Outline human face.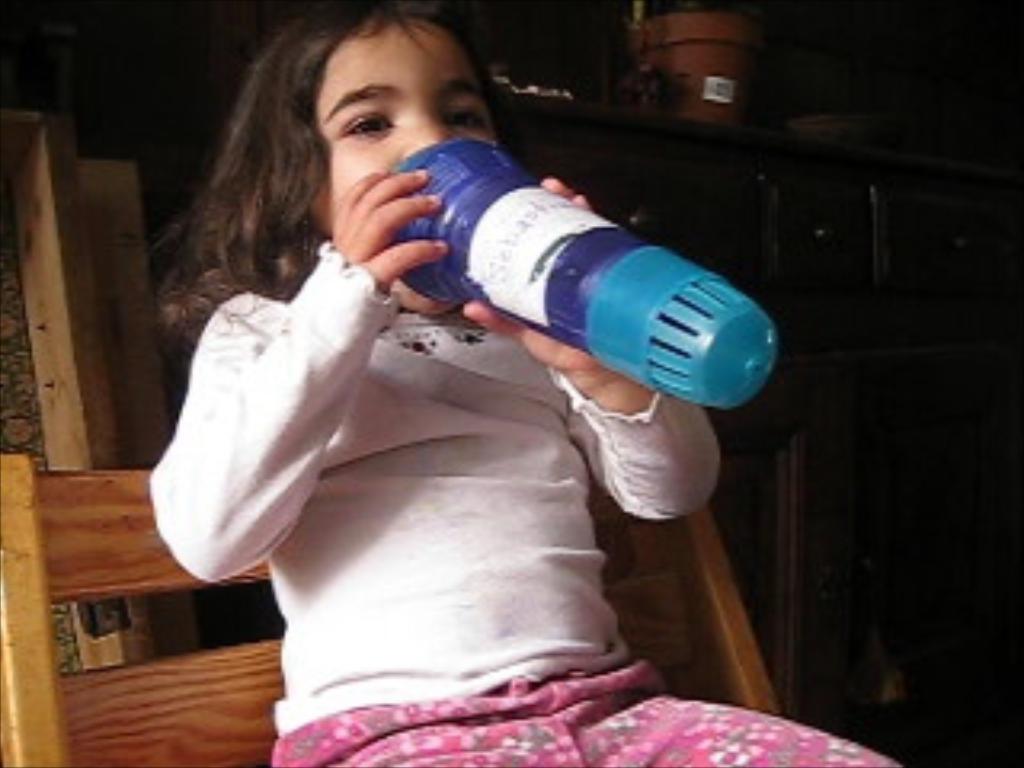
Outline: <box>307,19,490,320</box>.
